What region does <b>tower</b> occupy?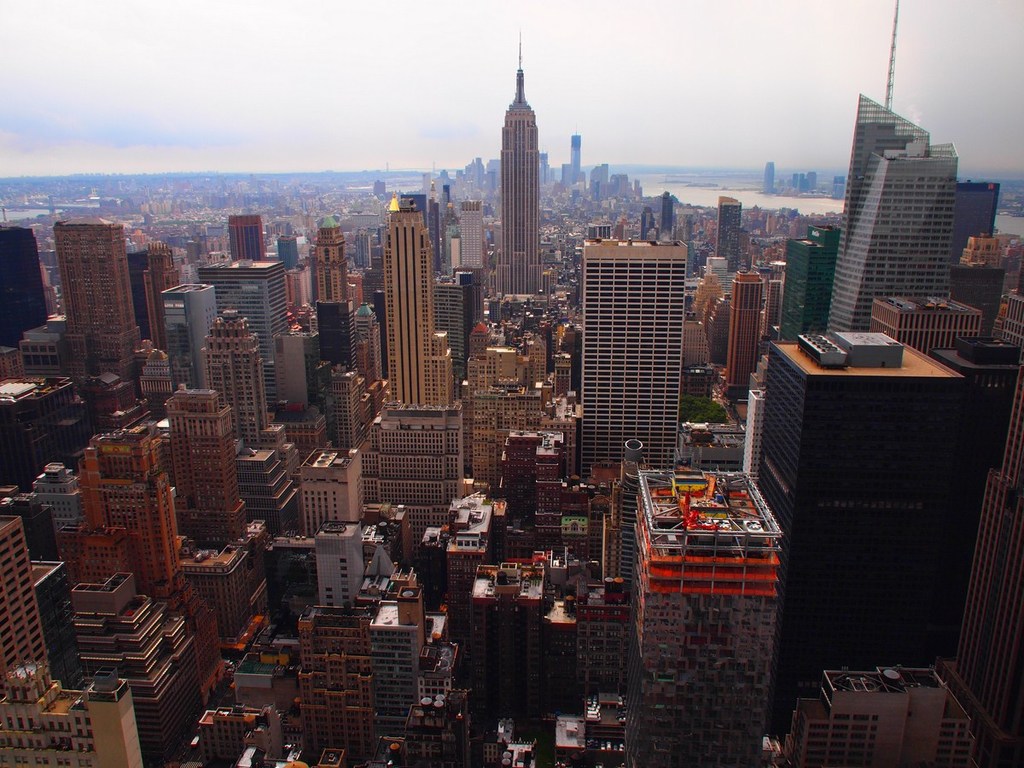
<bbox>0, 509, 45, 672</bbox>.
